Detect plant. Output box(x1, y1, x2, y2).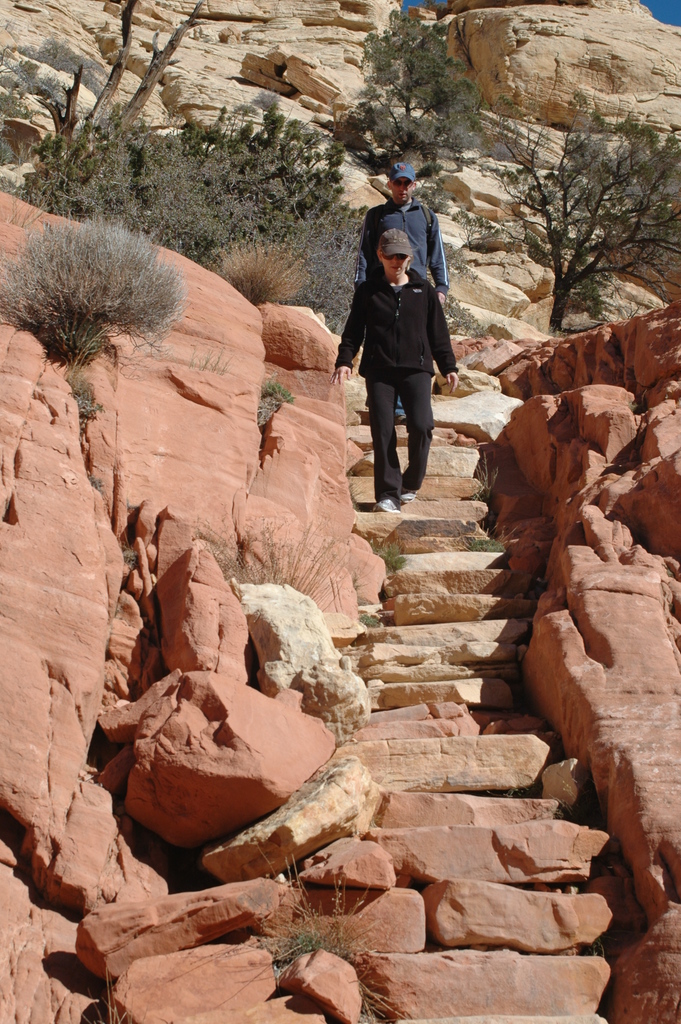
box(88, 474, 104, 495).
